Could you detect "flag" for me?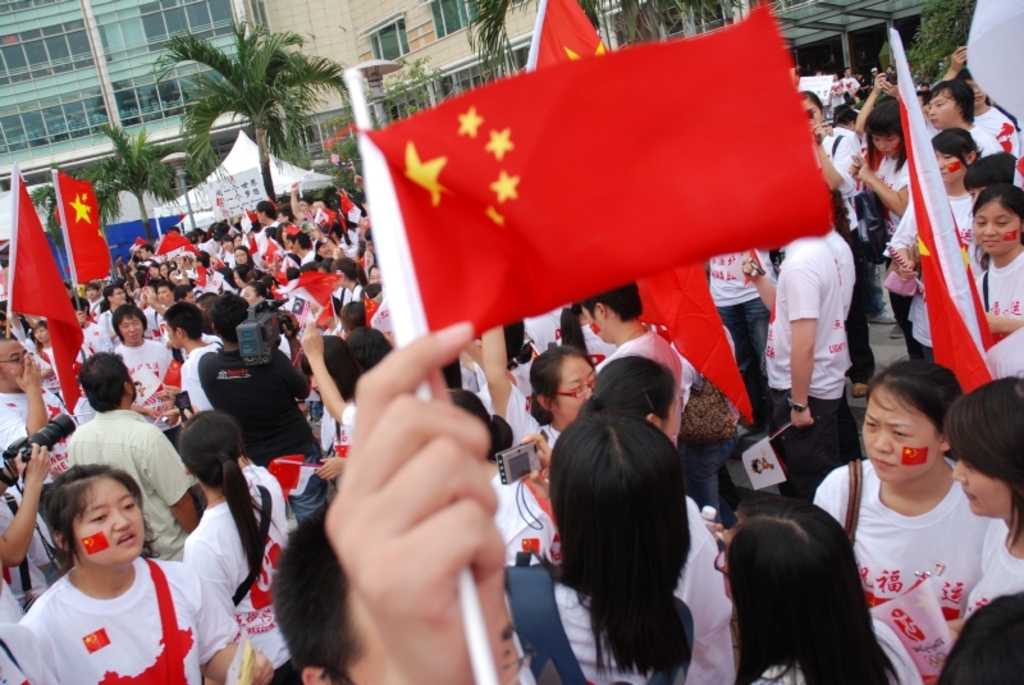
Detection result: x1=253 y1=238 x2=280 y2=270.
